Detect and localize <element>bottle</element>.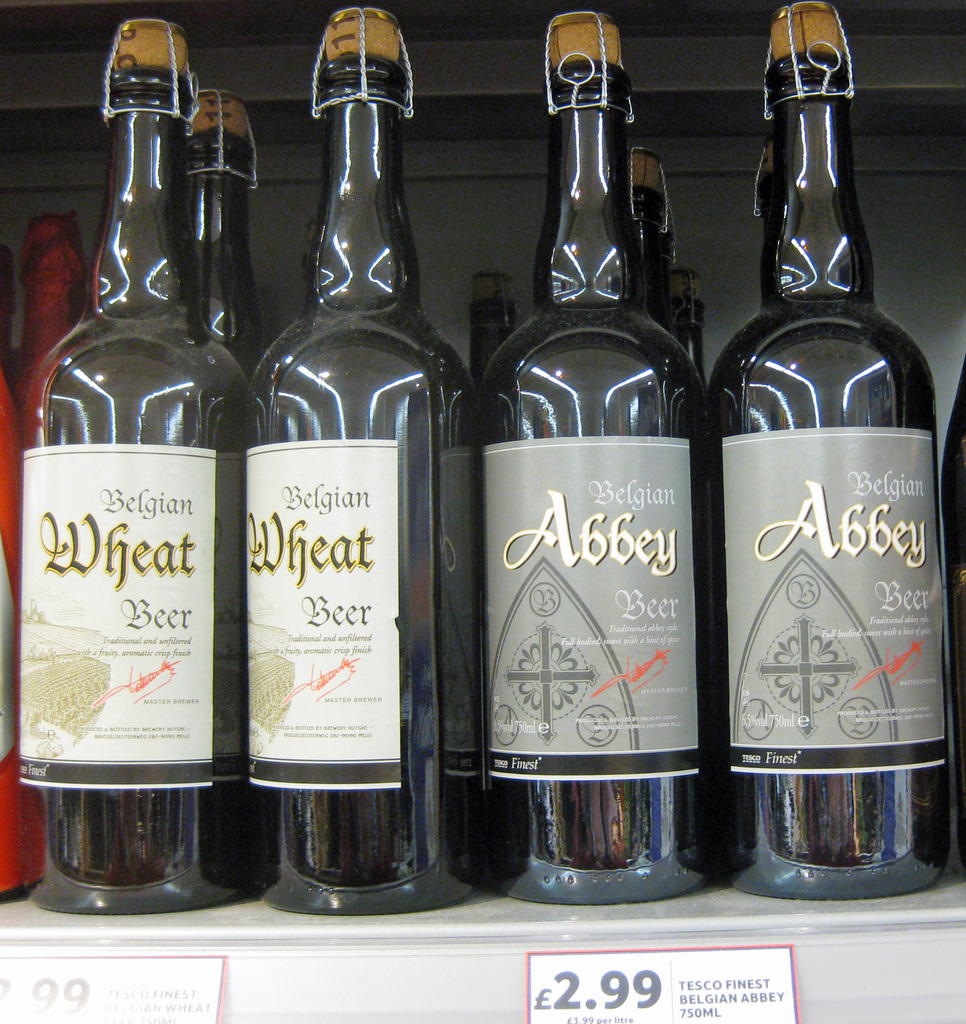
Localized at <region>171, 92, 252, 380</region>.
